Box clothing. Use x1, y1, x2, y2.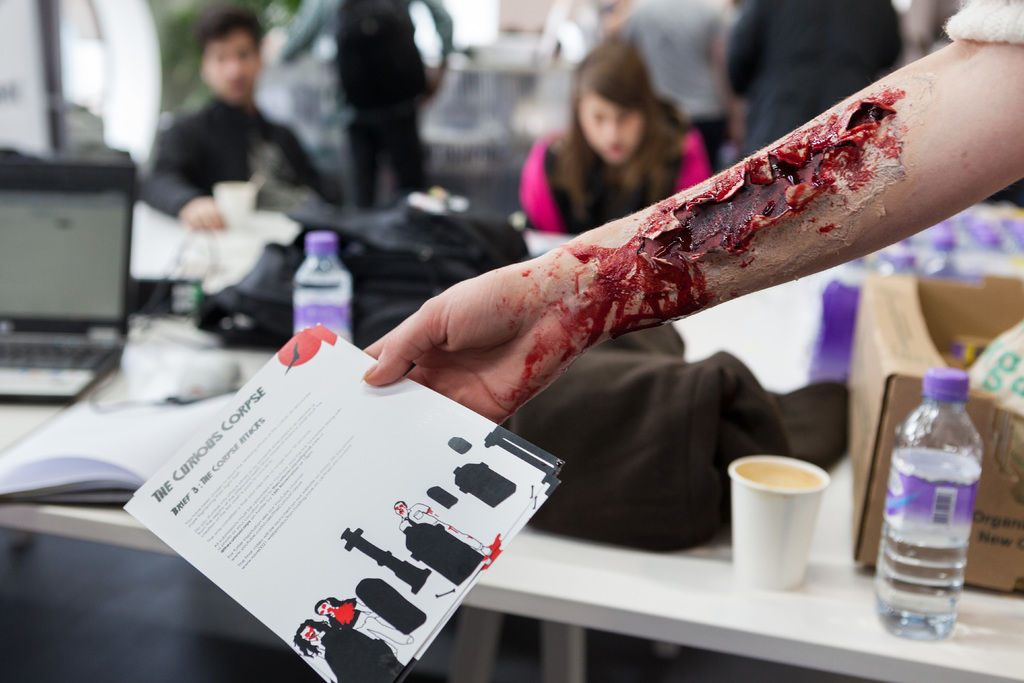
321, 621, 408, 682.
